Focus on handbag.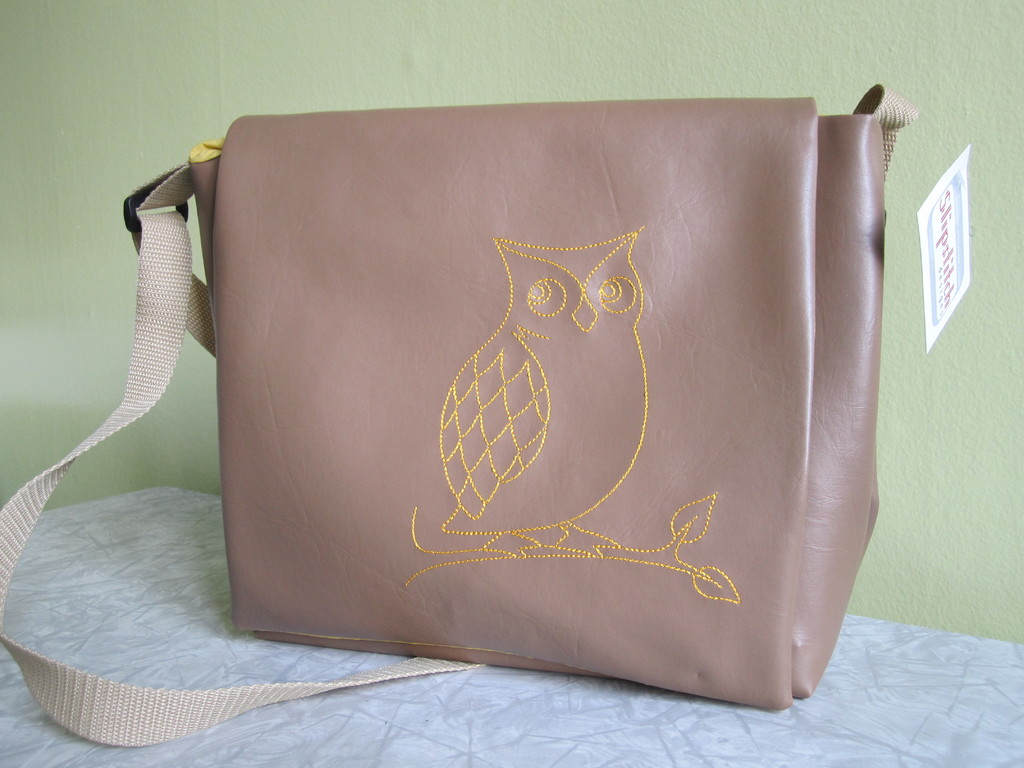
Focused at (left=0, top=84, right=921, bottom=749).
